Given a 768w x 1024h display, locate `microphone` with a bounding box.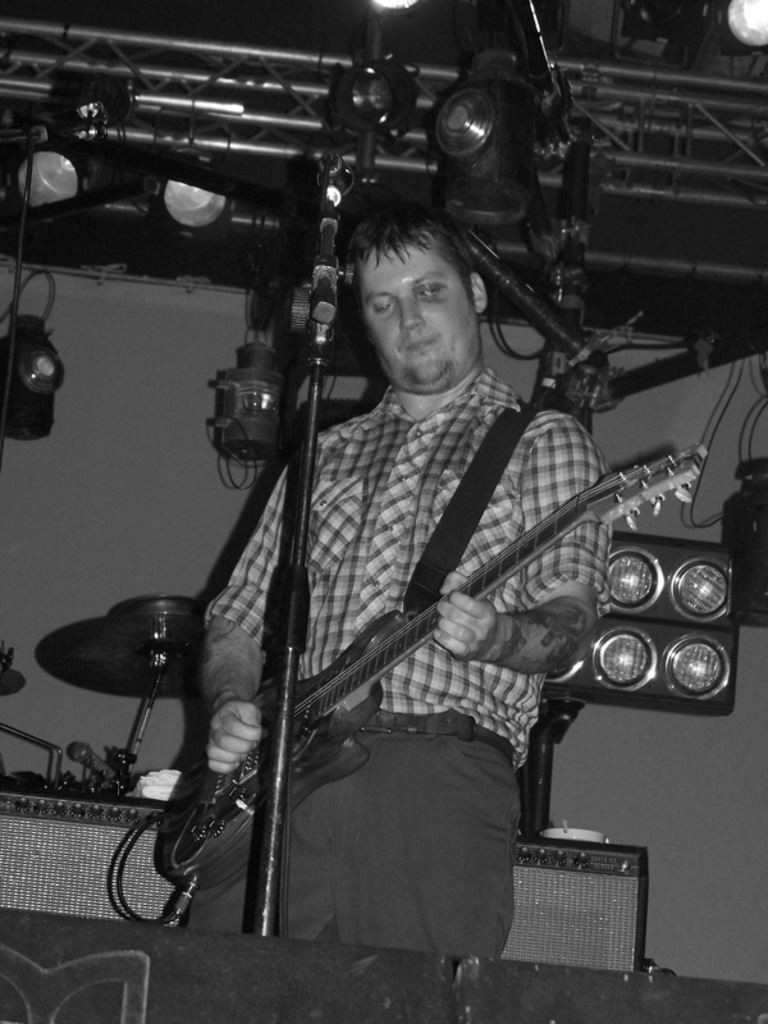
Located: detection(317, 152, 364, 204).
